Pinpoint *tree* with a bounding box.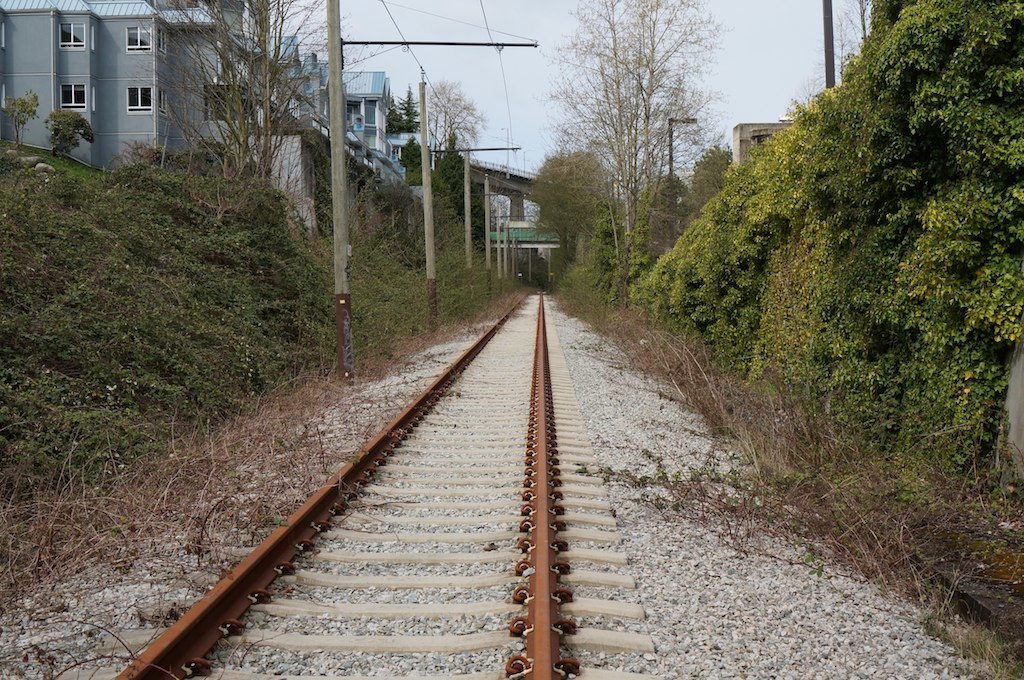
x1=140, y1=0, x2=370, y2=186.
